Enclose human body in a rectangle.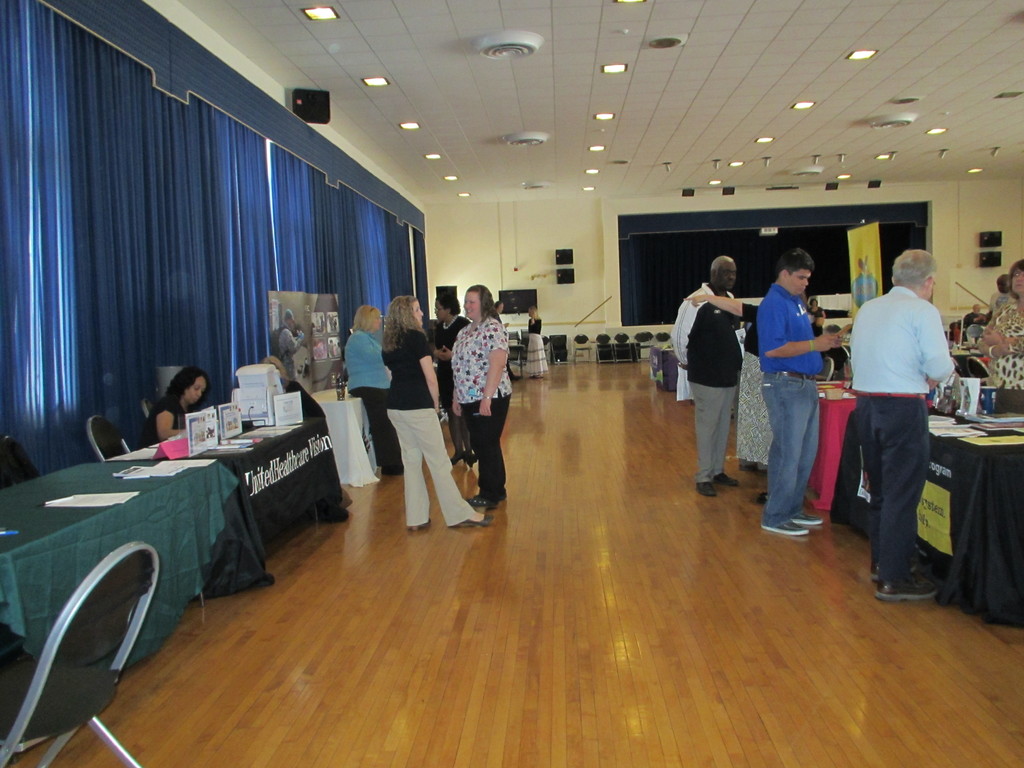
detection(526, 316, 545, 380).
